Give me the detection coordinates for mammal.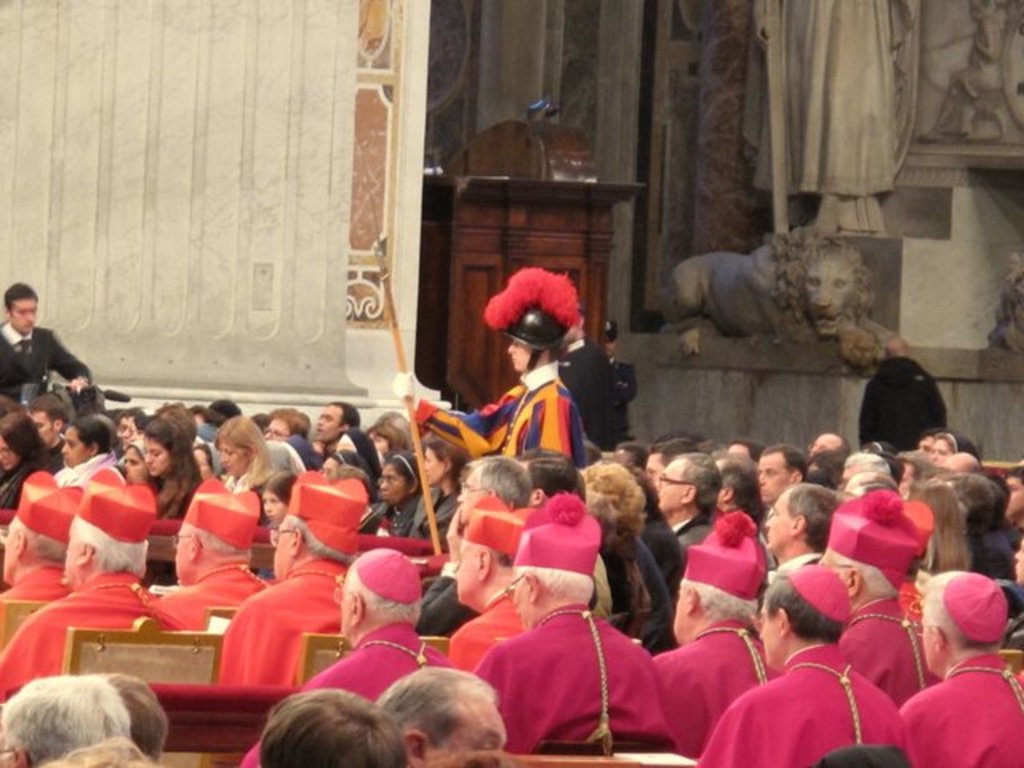
[691,565,902,766].
